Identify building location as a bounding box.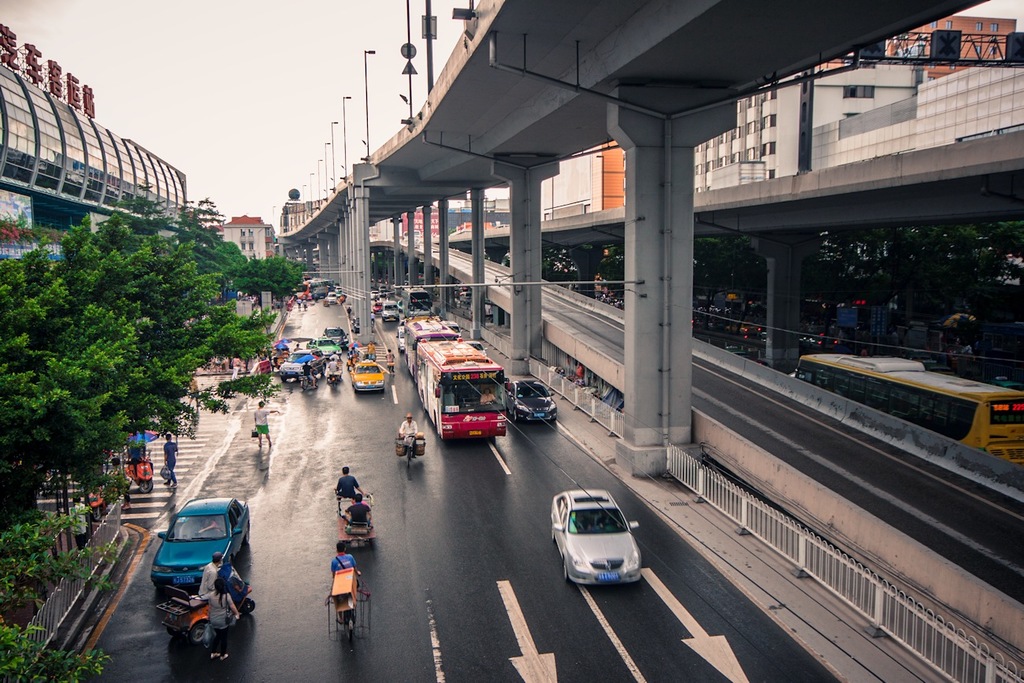
select_region(278, 193, 335, 262).
